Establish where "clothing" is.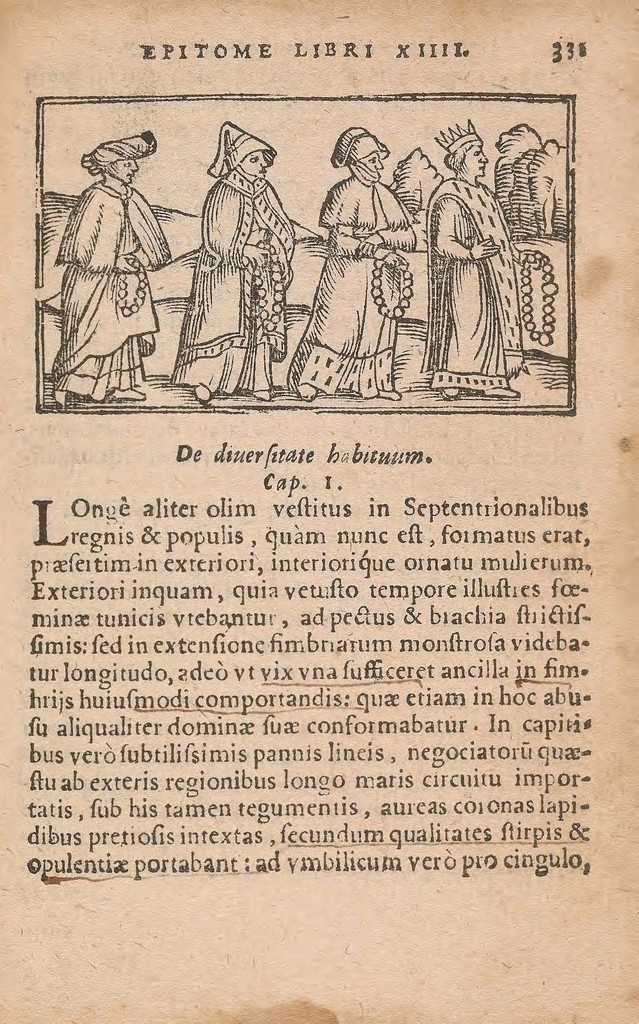
Established at crop(165, 120, 295, 392).
